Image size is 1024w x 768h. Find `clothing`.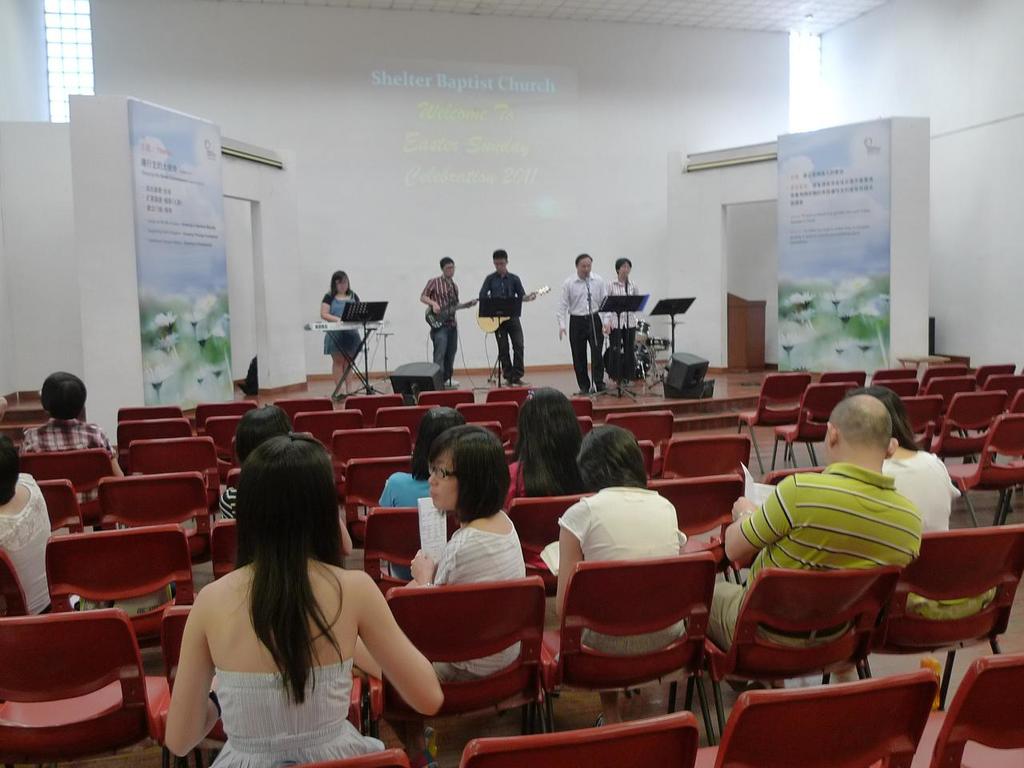
<bbox>434, 316, 458, 380</bbox>.
